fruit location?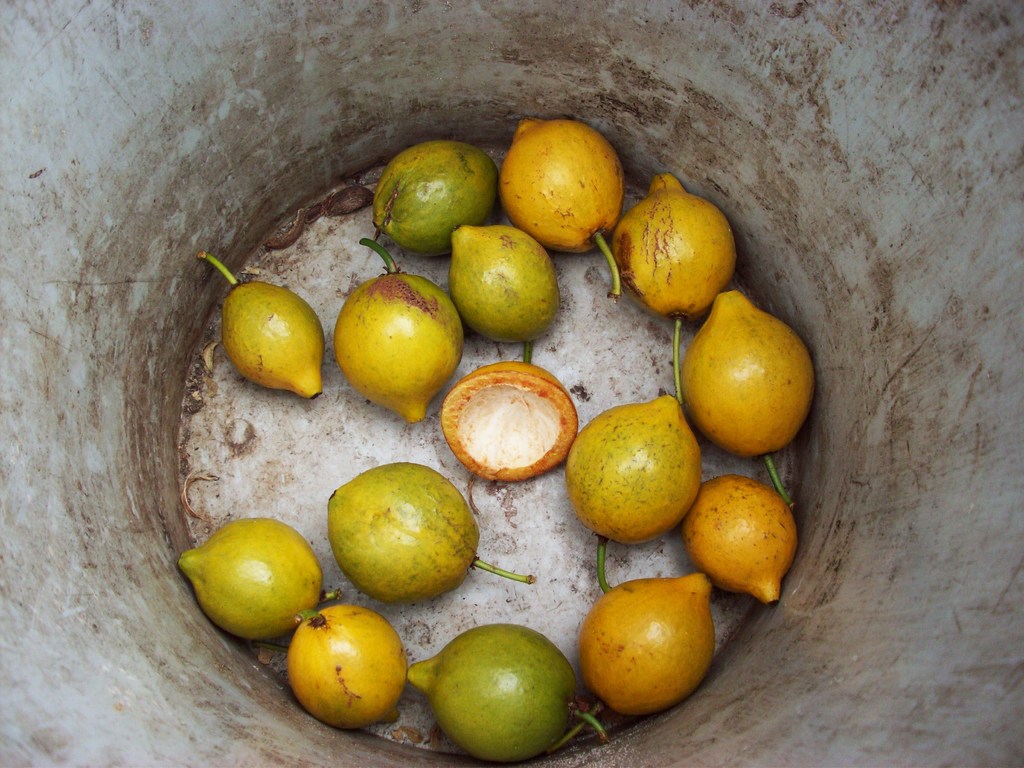
box(578, 572, 717, 721)
